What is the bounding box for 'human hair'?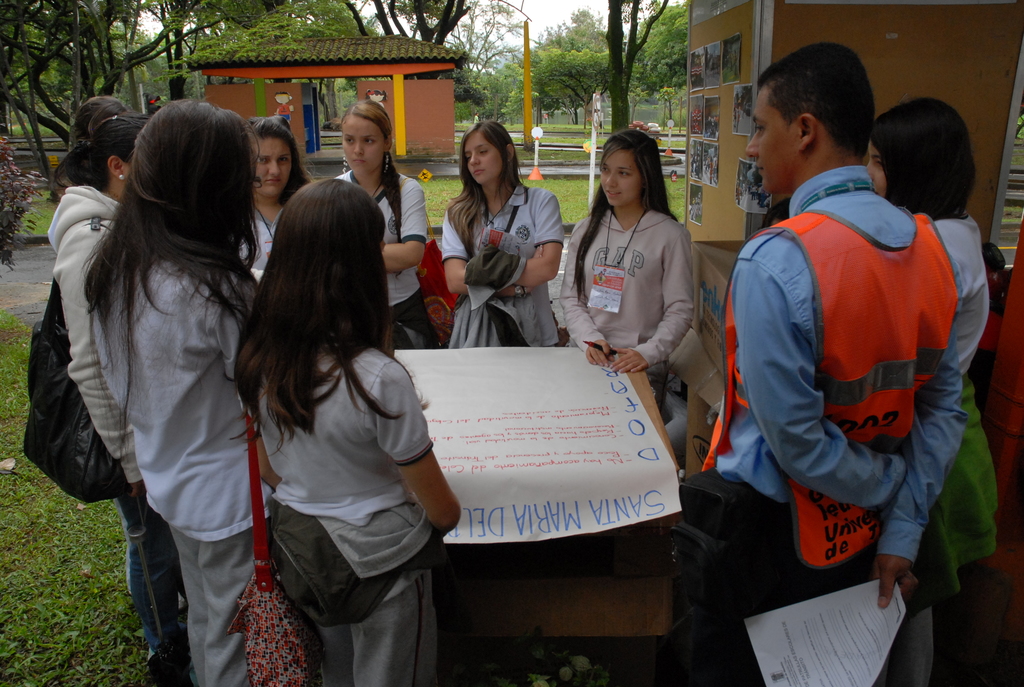
select_region(883, 91, 975, 217).
